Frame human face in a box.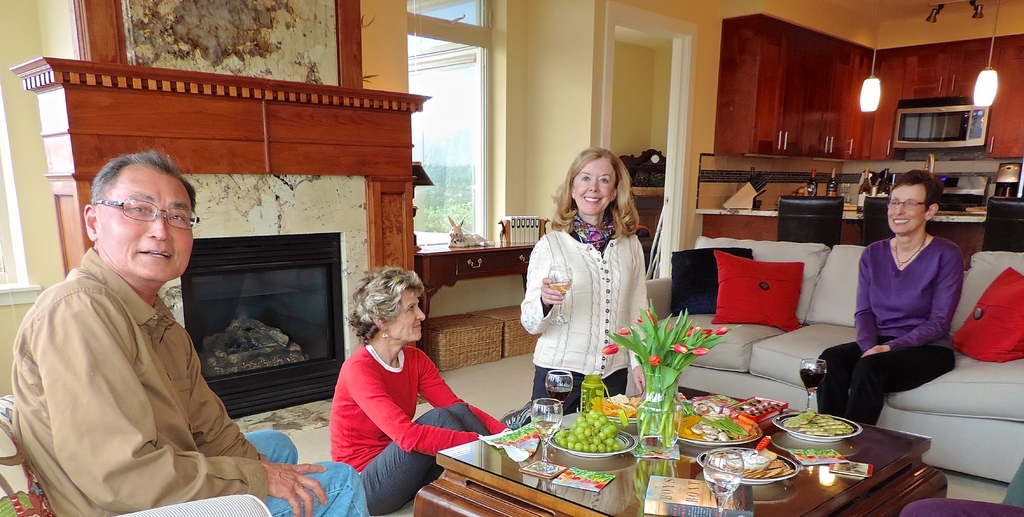
x1=388 y1=288 x2=427 y2=344.
